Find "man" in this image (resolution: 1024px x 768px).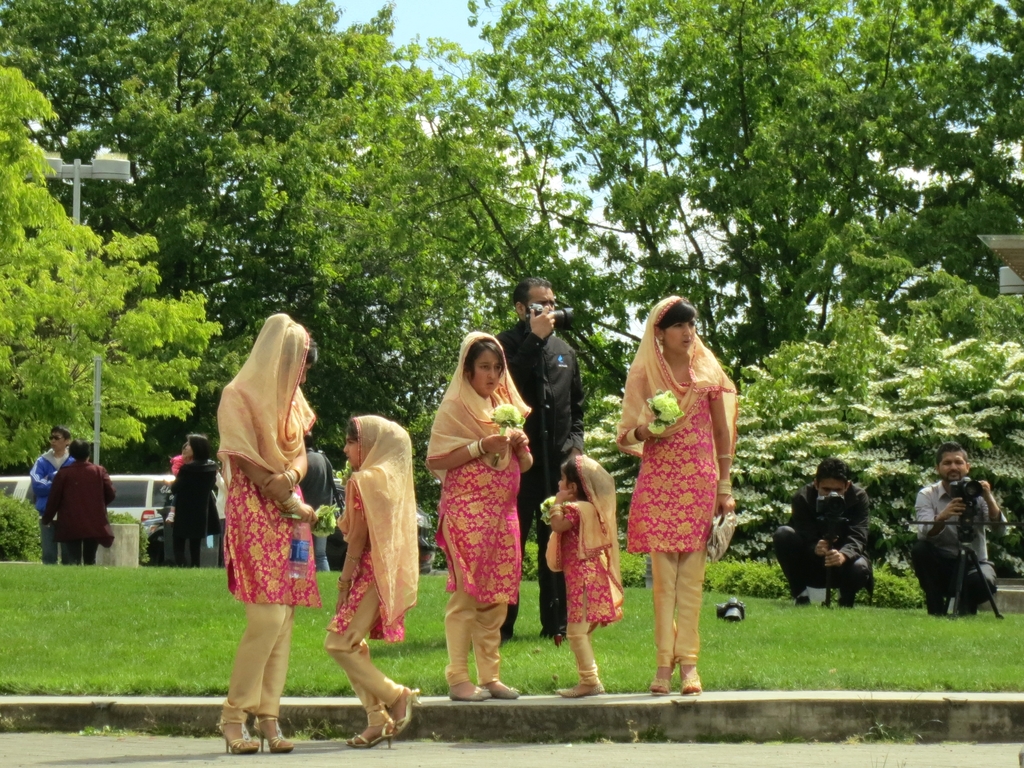
bbox(772, 457, 872, 609).
